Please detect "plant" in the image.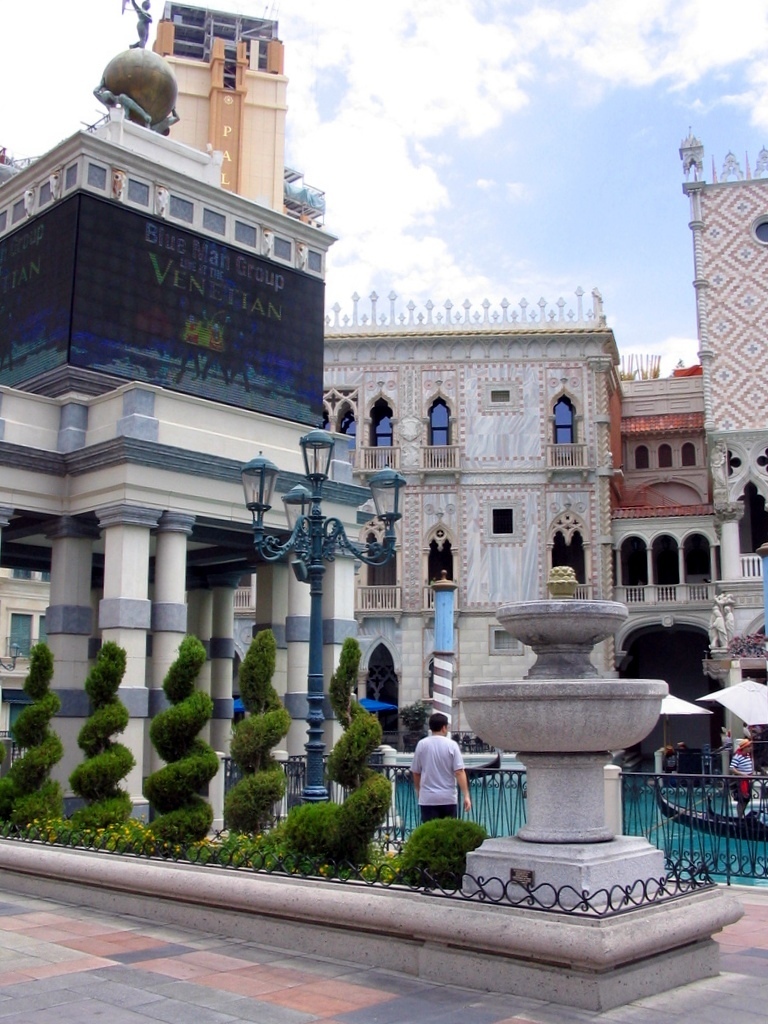
region(383, 820, 509, 891).
